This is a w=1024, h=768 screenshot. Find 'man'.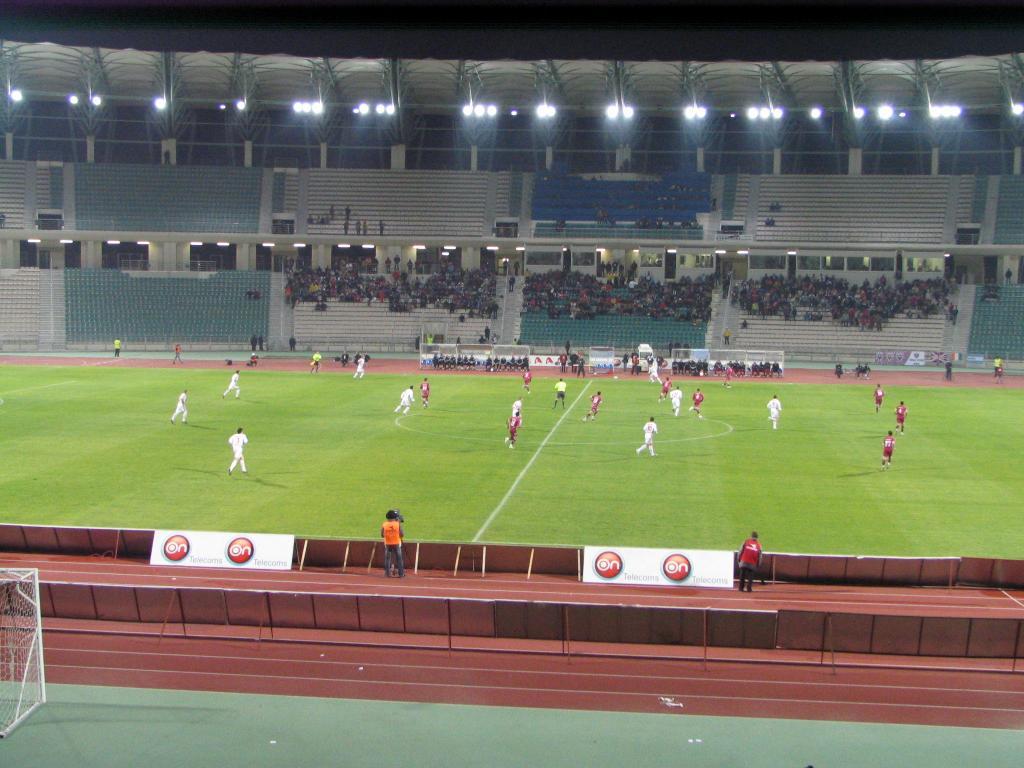
Bounding box: 227/429/249/474.
